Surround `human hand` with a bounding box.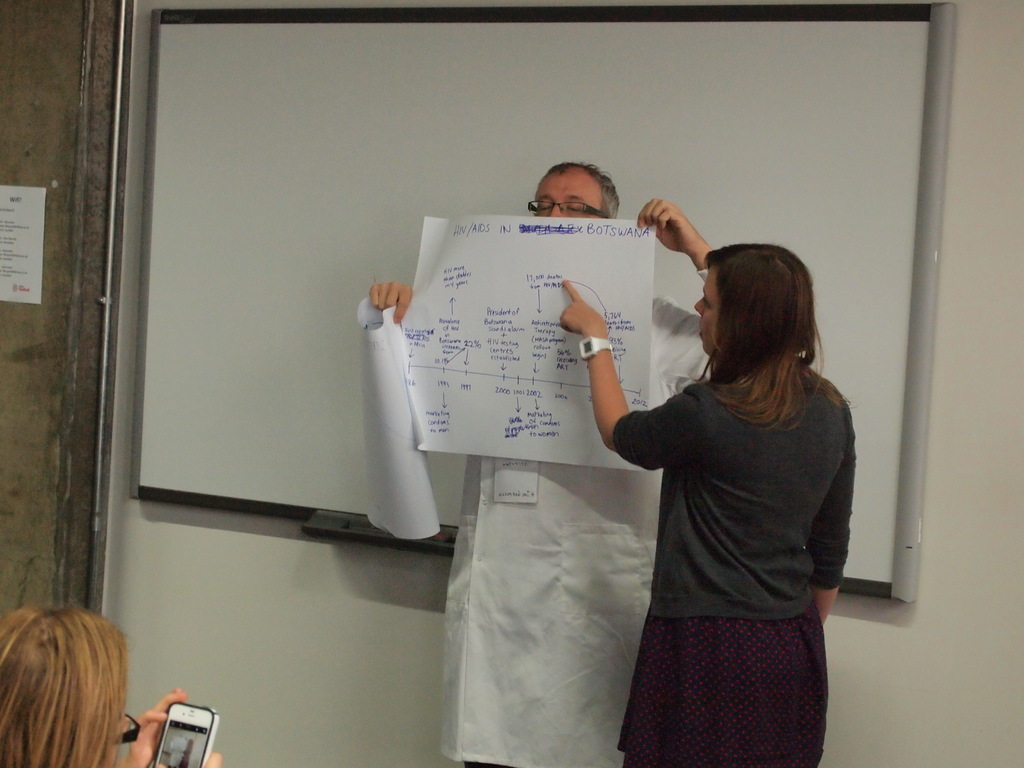
[left=122, top=688, right=191, bottom=767].
